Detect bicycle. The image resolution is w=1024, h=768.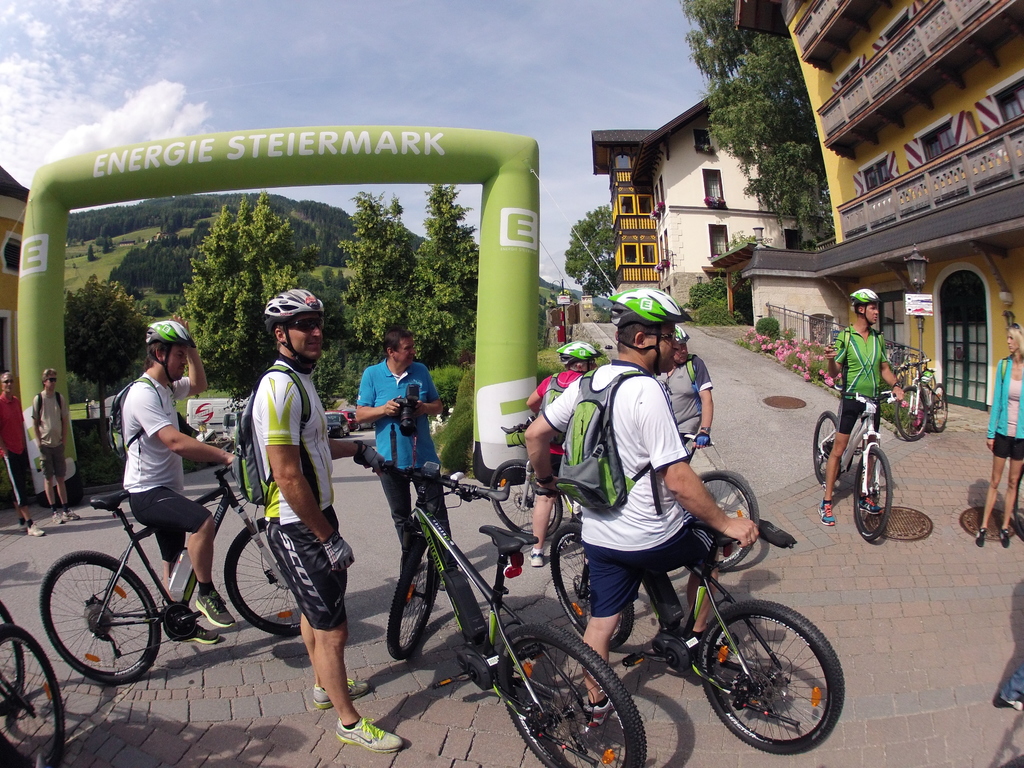
[521,479,847,756].
